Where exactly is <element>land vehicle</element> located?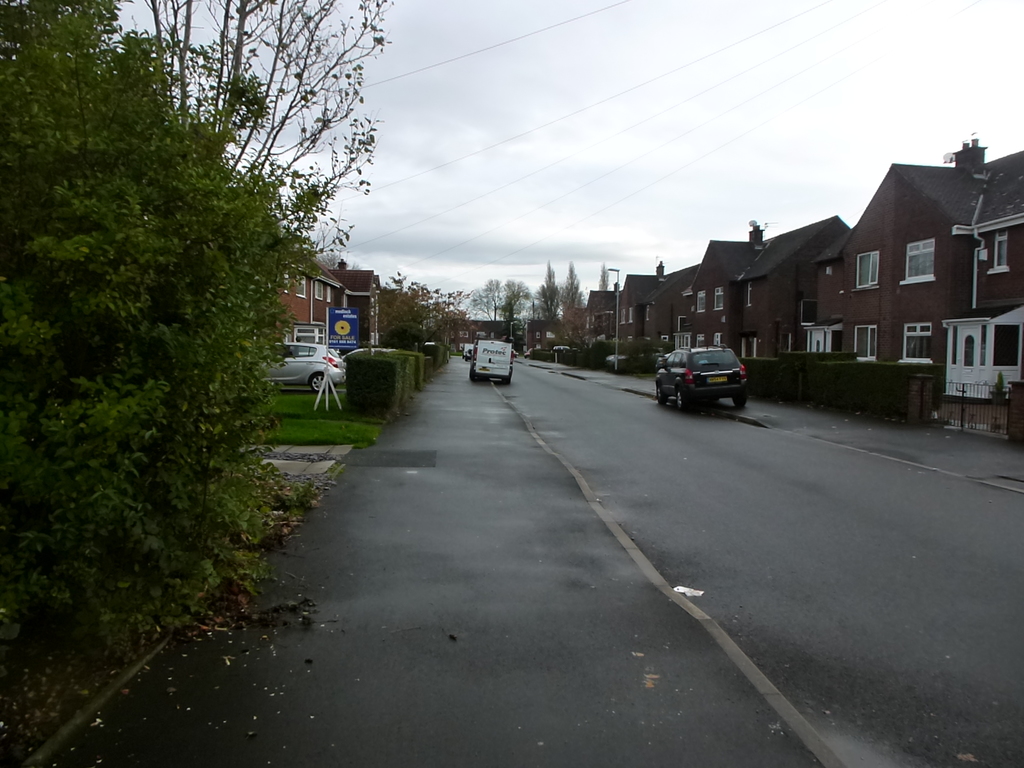
Its bounding box is <region>607, 346, 668, 374</region>.
